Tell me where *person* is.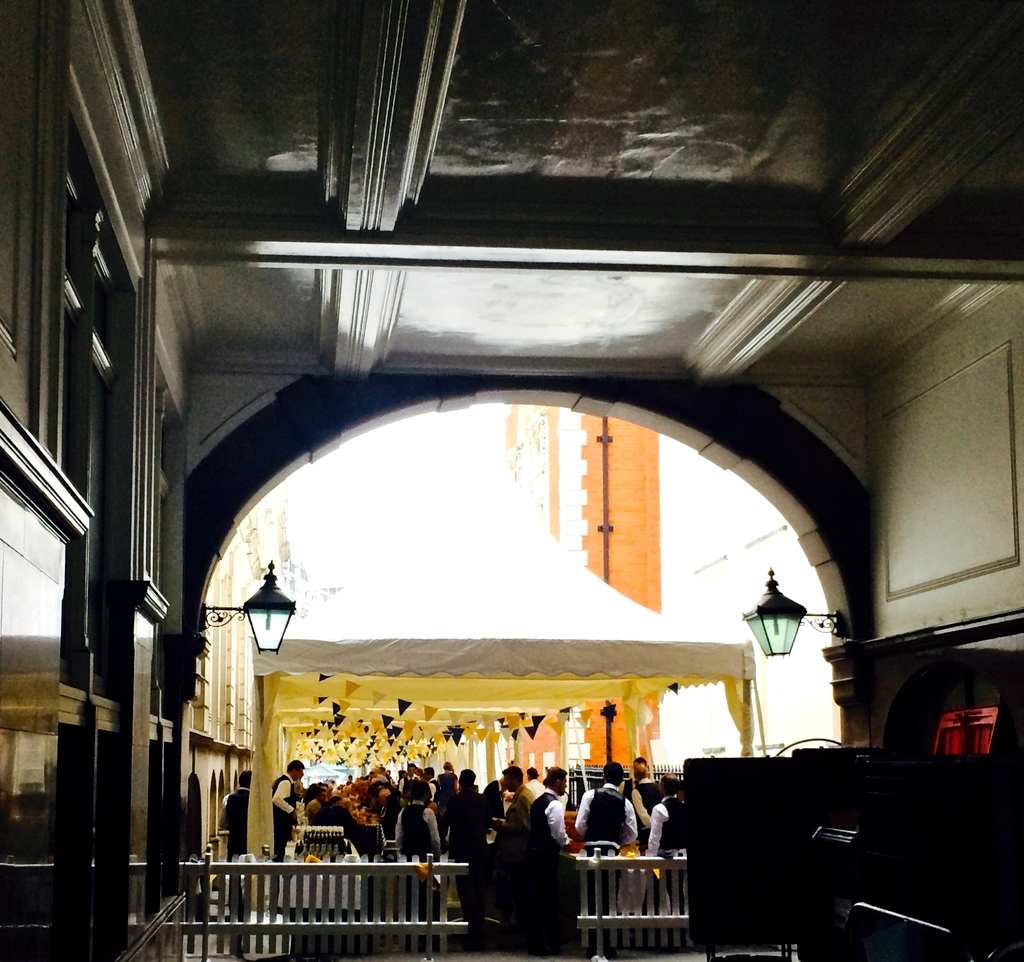
*person* is at (left=435, top=775, right=456, bottom=913).
